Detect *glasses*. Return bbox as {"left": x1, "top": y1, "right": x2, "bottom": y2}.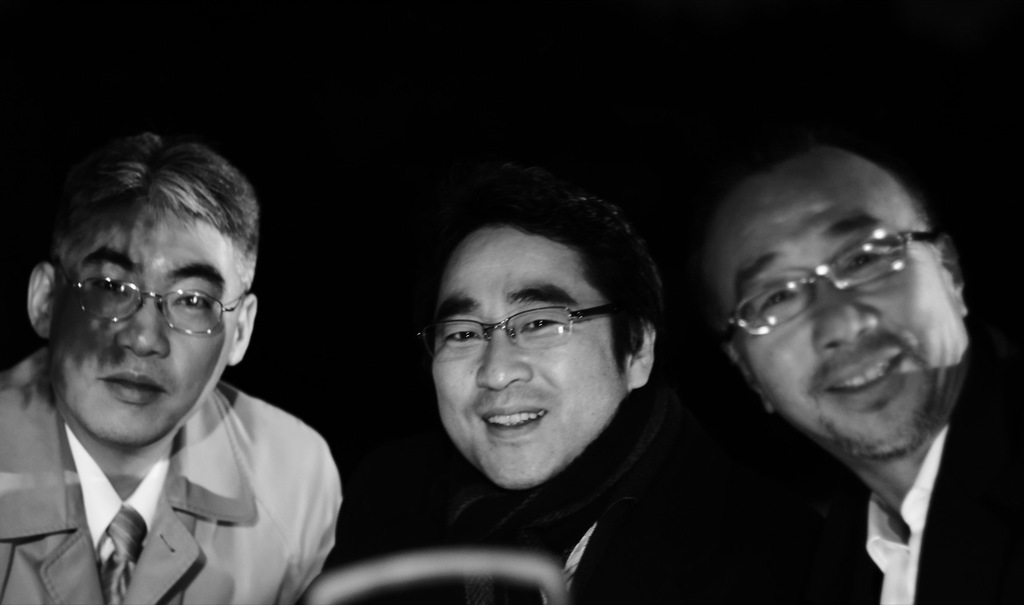
{"left": 54, "top": 260, "right": 246, "bottom": 333}.
